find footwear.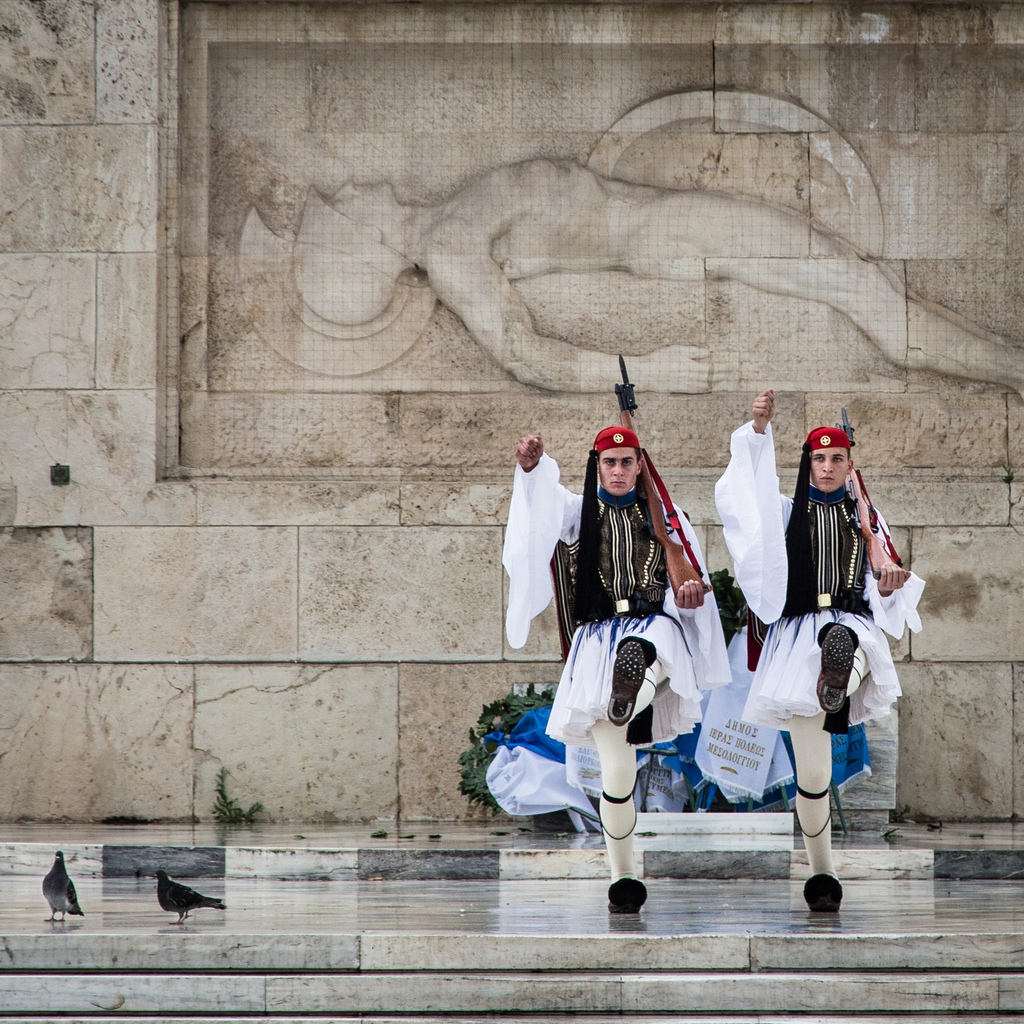
617 641 645 732.
